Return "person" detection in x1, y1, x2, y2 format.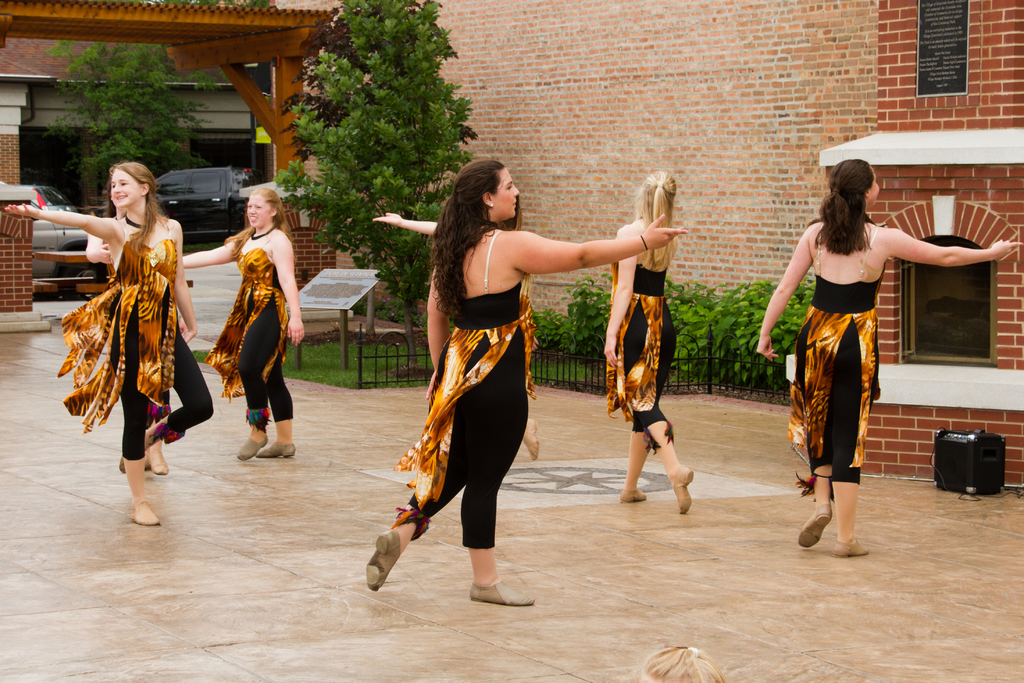
3, 160, 214, 526.
